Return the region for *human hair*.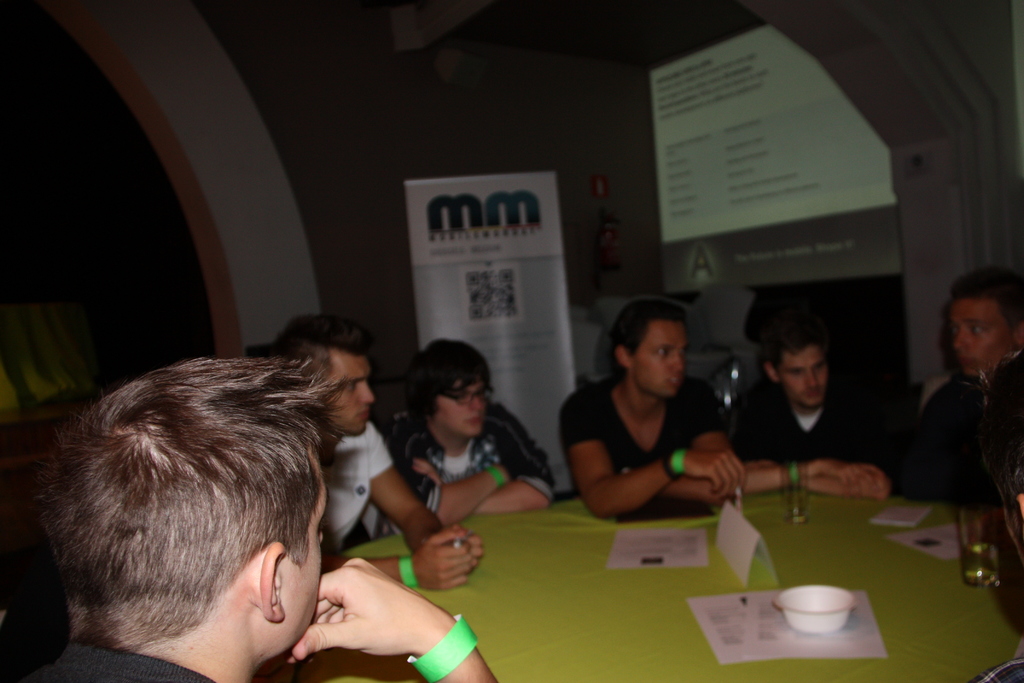
locate(58, 348, 333, 662).
